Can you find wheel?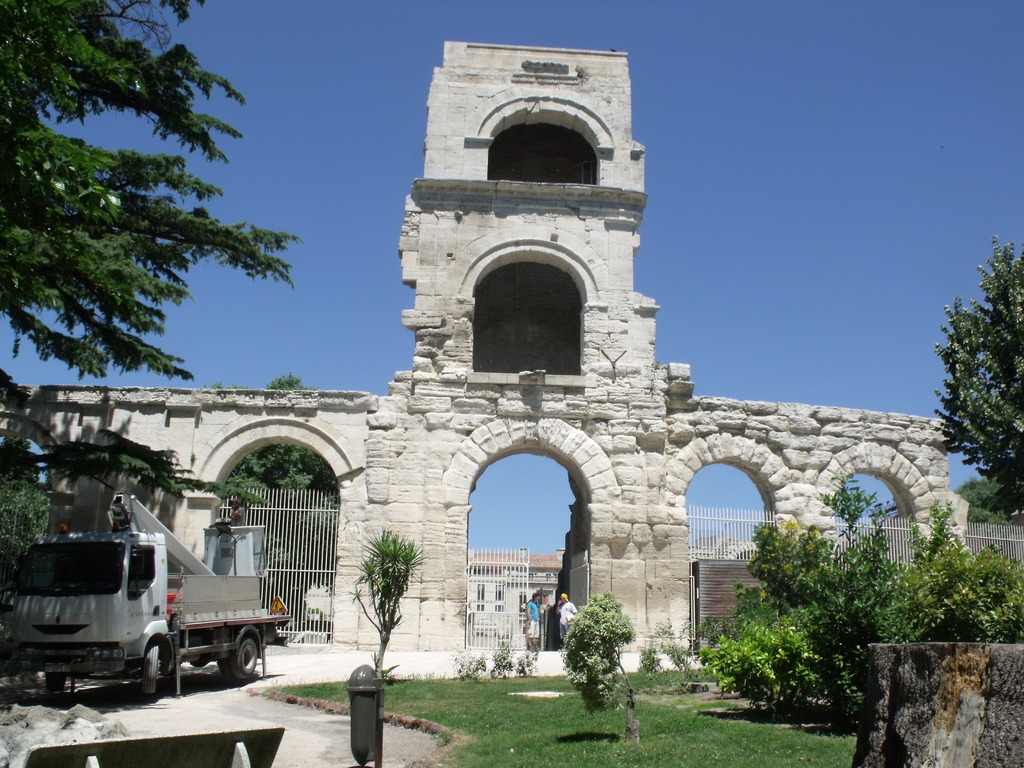
Yes, bounding box: bbox=[139, 639, 157, 696].
